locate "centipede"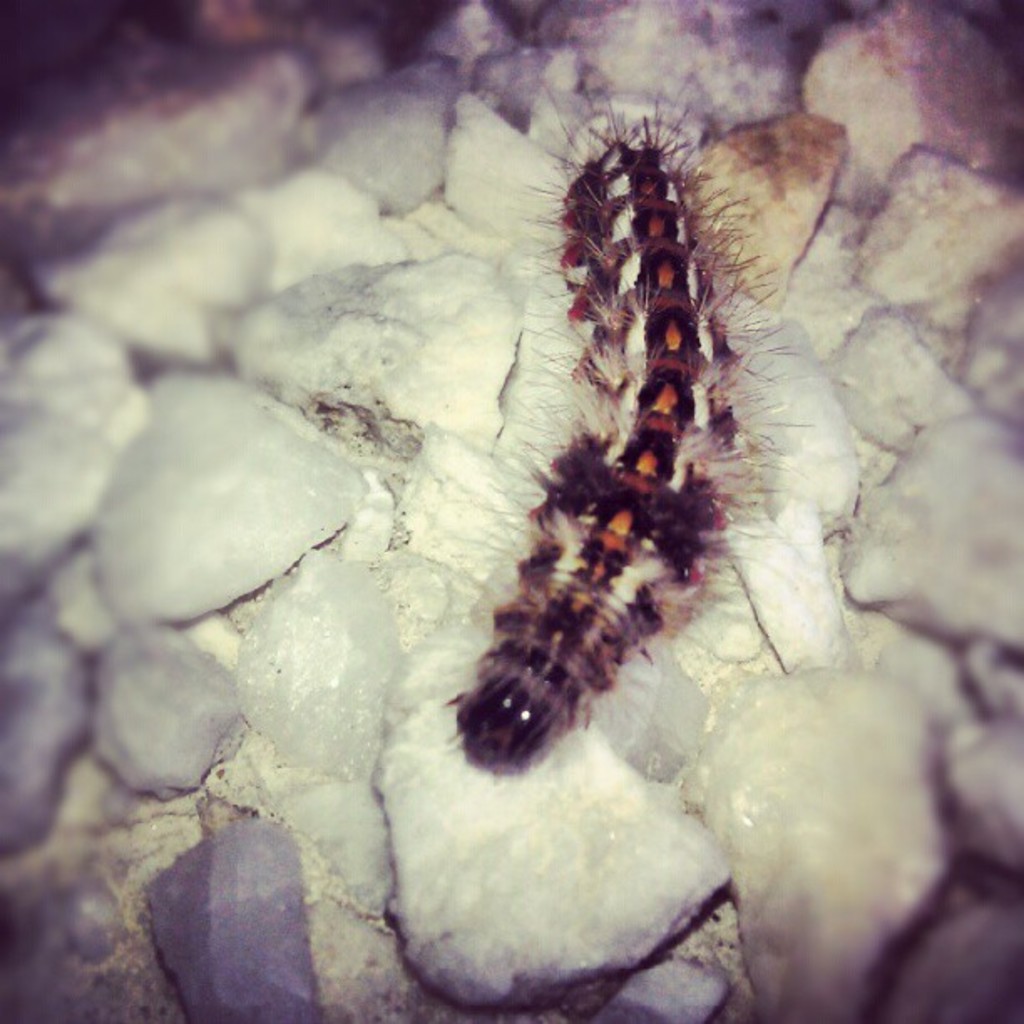
bbox(430, 77, 813, 775)
